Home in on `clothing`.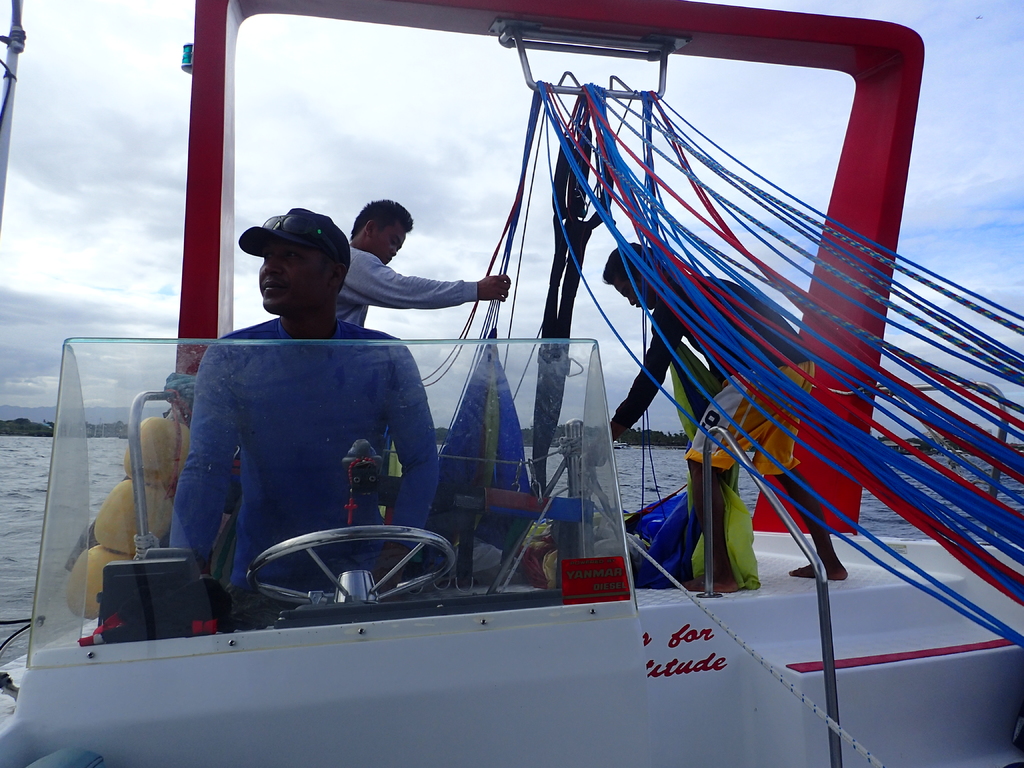
Homed in at crop(337, 248, 483, 323).
